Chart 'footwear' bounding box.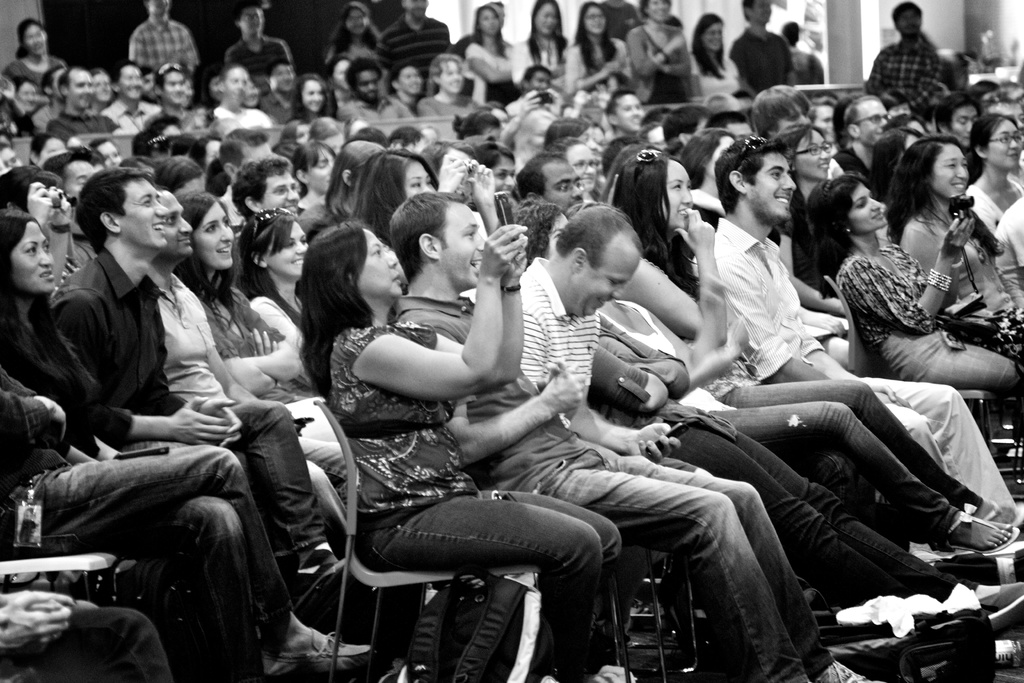
Charted: detection(278, 629, 368, 668).
